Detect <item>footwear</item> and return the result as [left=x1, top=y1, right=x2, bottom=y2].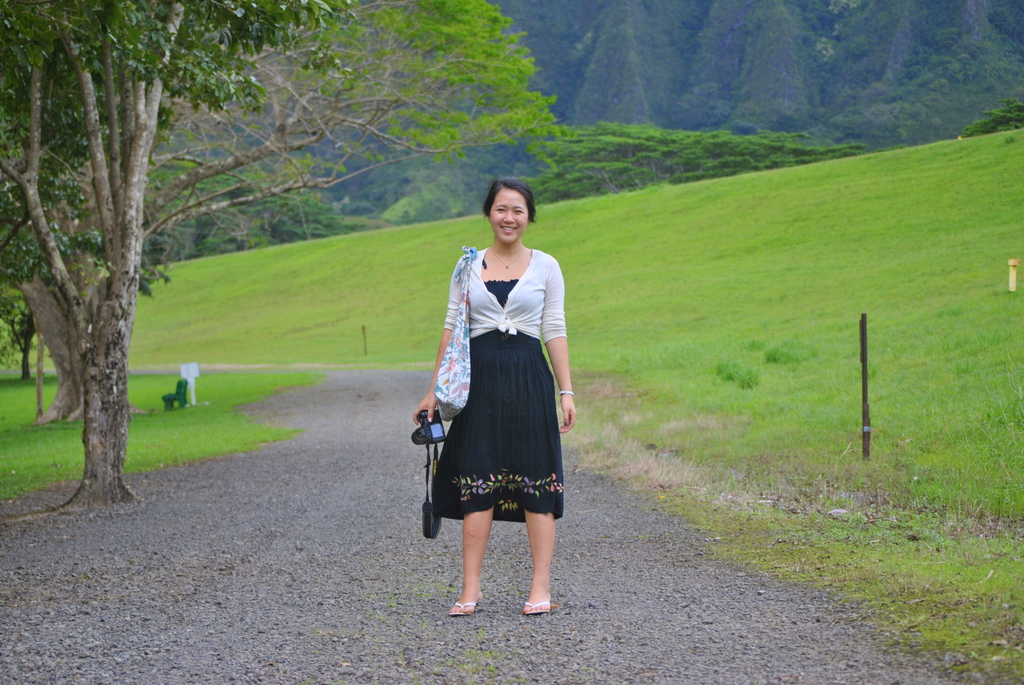
[left=519, top=597, right=554, bottom=617].
